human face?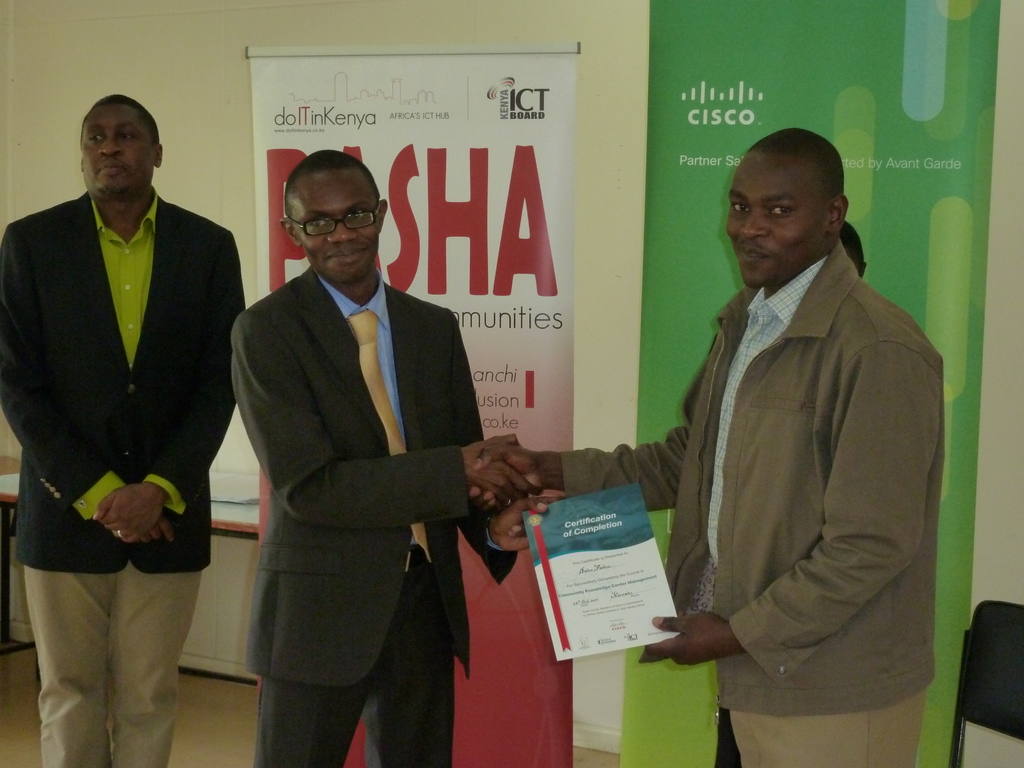
<region>726, 159, 826, 287</region>
